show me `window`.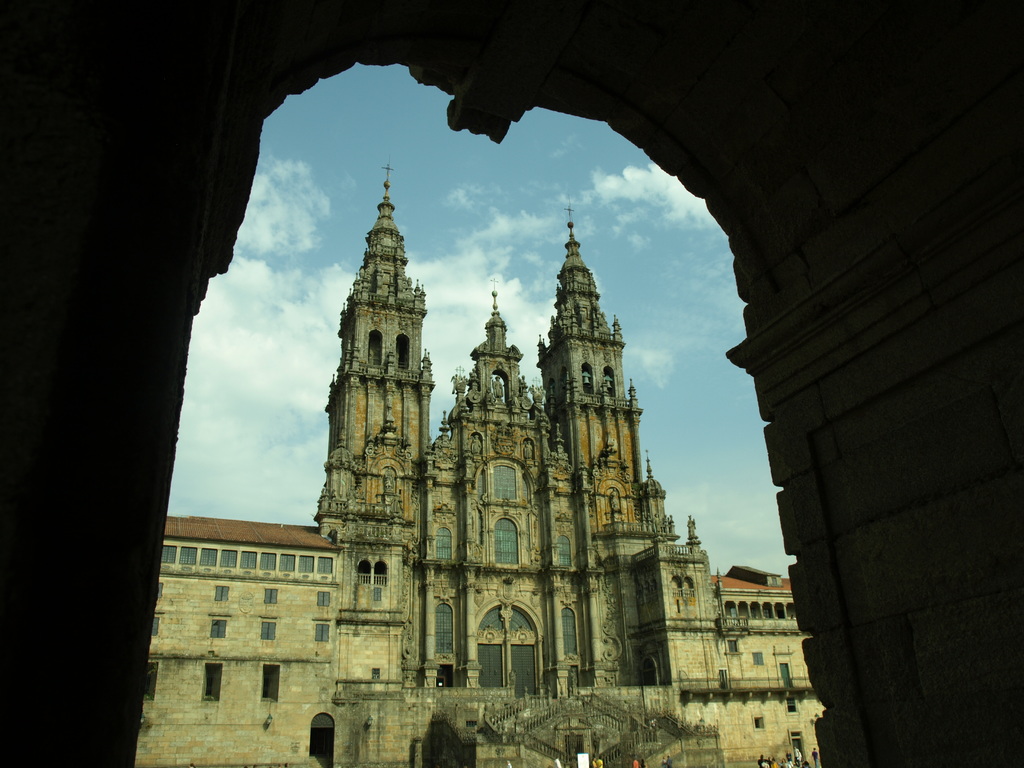
`window` is here: {"left": 512, "top": 604, "right": 533, "bottom": 627}.
